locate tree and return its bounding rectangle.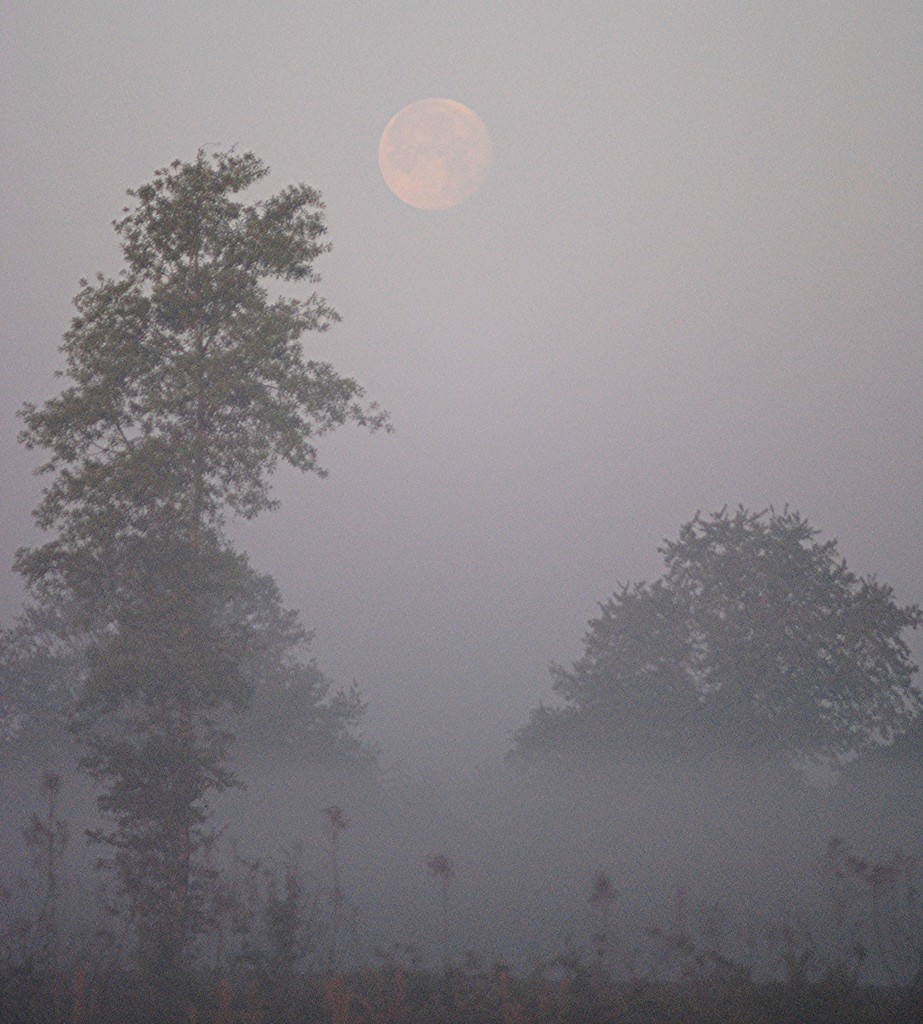
bbox=(490, 492, 922, 882).
